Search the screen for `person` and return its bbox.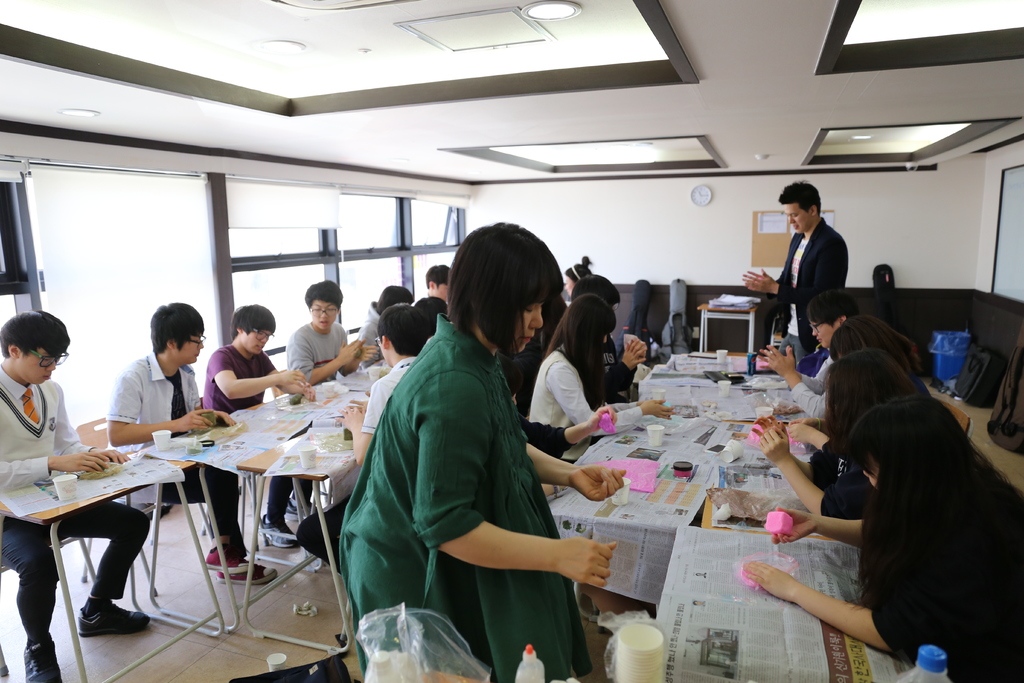
Found: region(522, 289, 614, 464).
